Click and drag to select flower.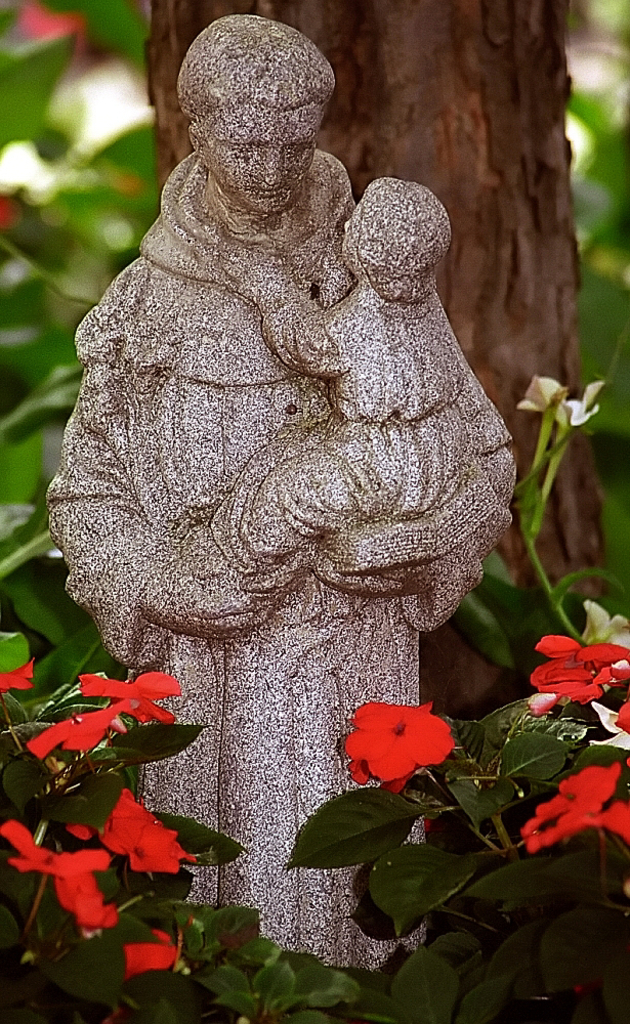
Selection: x1=119, y1=916, x2=208, y2=987.
